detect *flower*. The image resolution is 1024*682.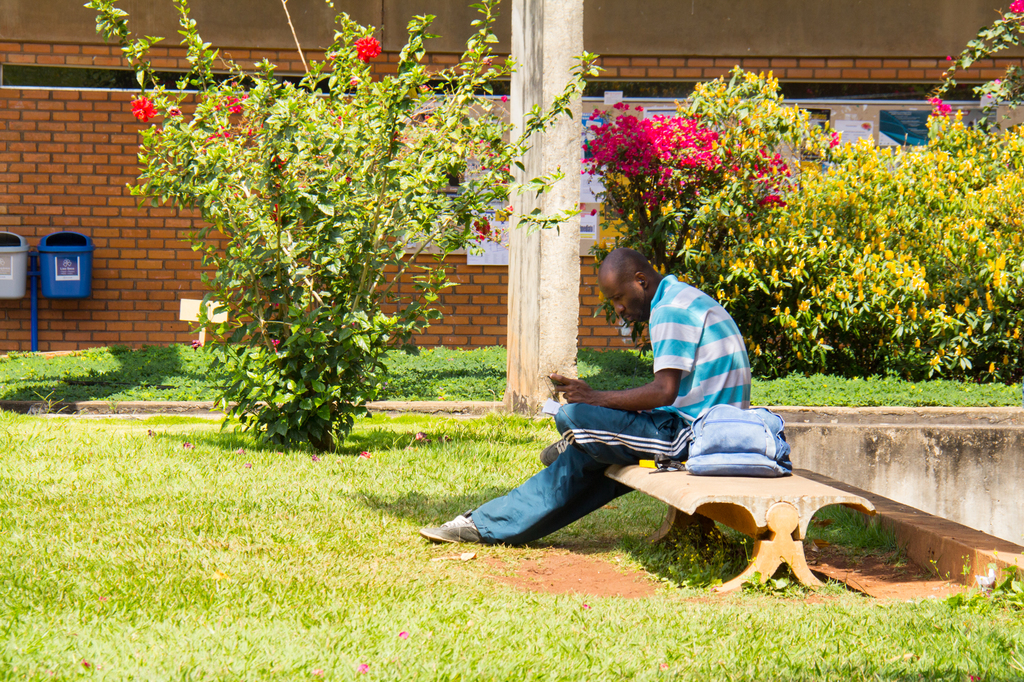
1005:0:1023:13.
